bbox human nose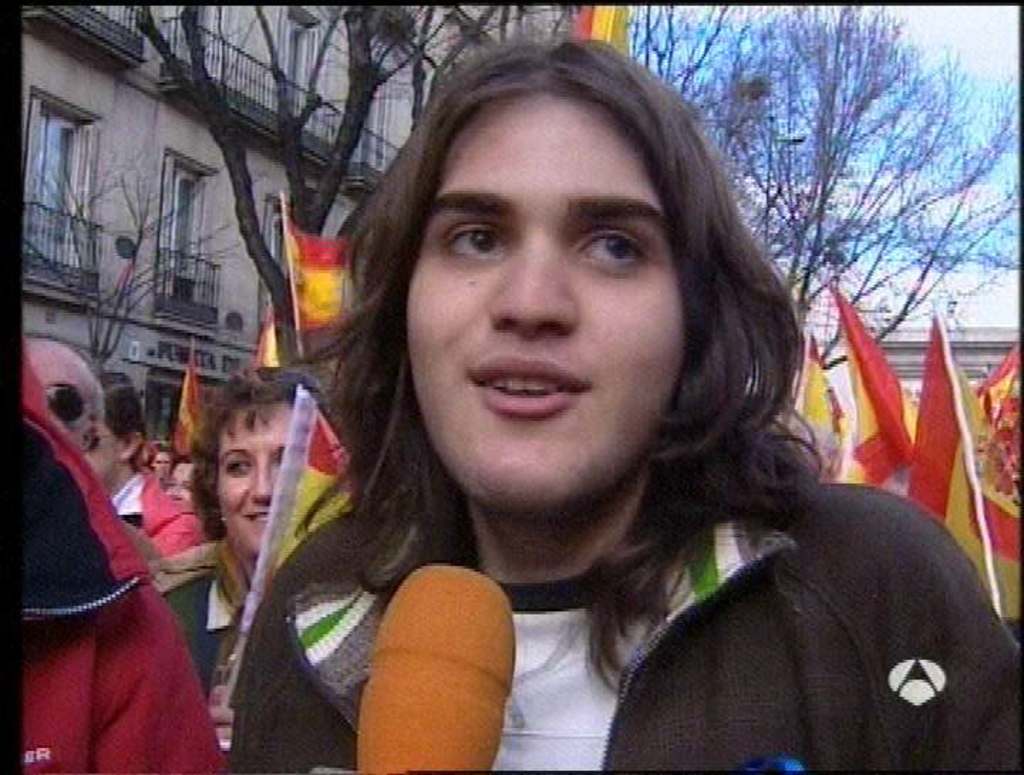
<bbox>495, 233, 582, 340</bbox>
